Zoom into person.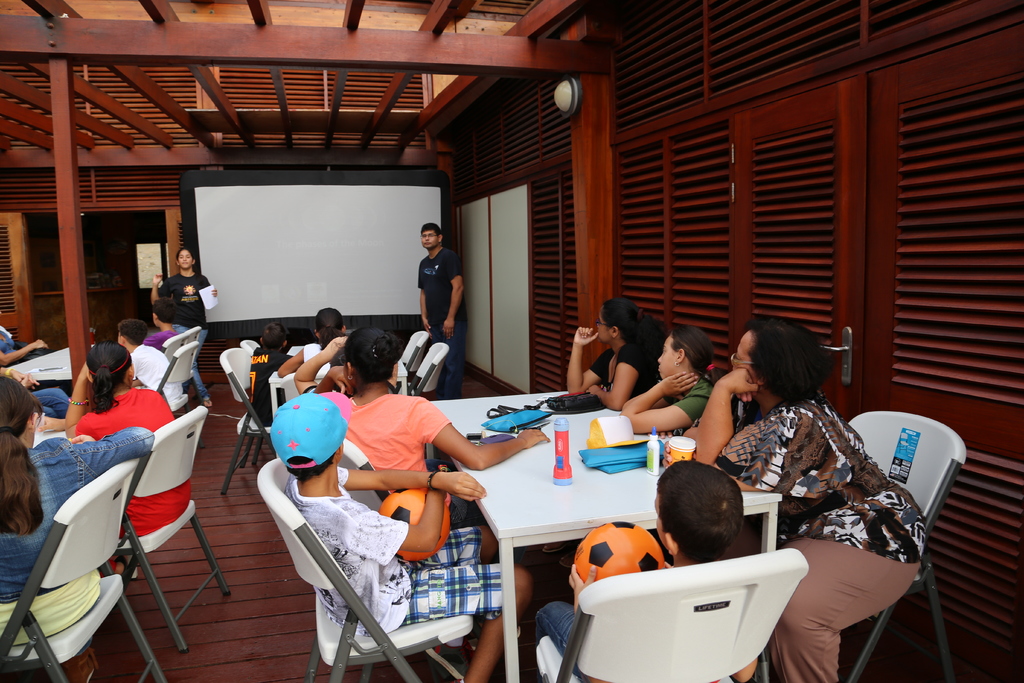
Zoom target: <region>537, 461, 758, 682</region>.
